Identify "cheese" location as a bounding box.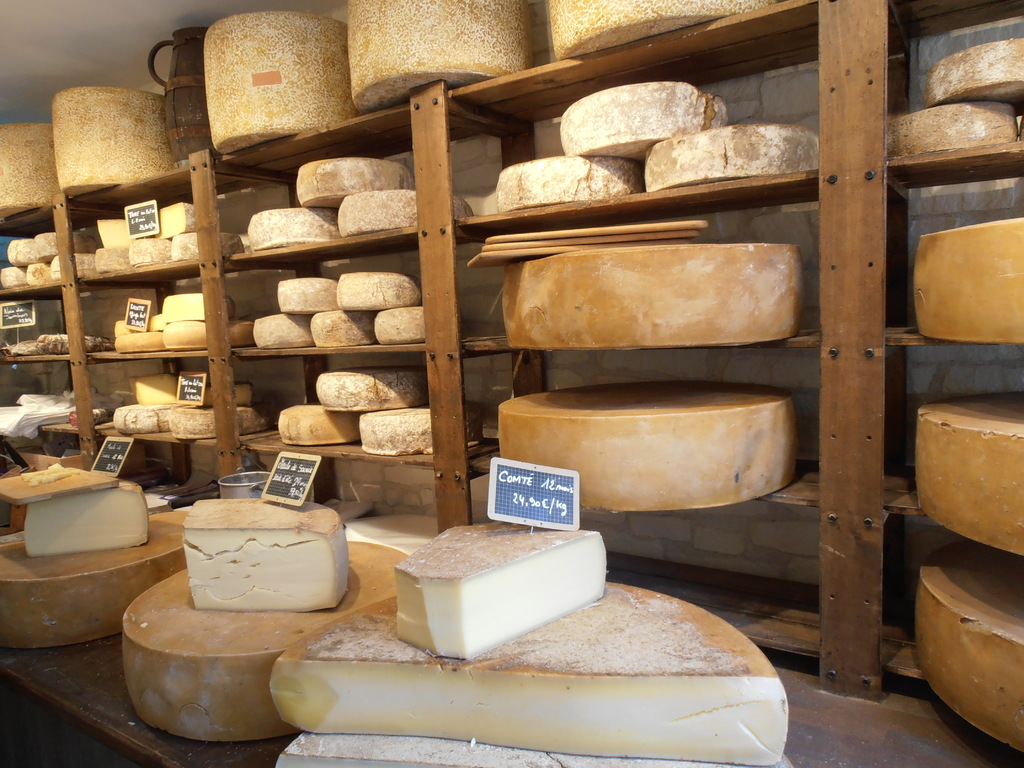
region(22, 472, 149, 553).
